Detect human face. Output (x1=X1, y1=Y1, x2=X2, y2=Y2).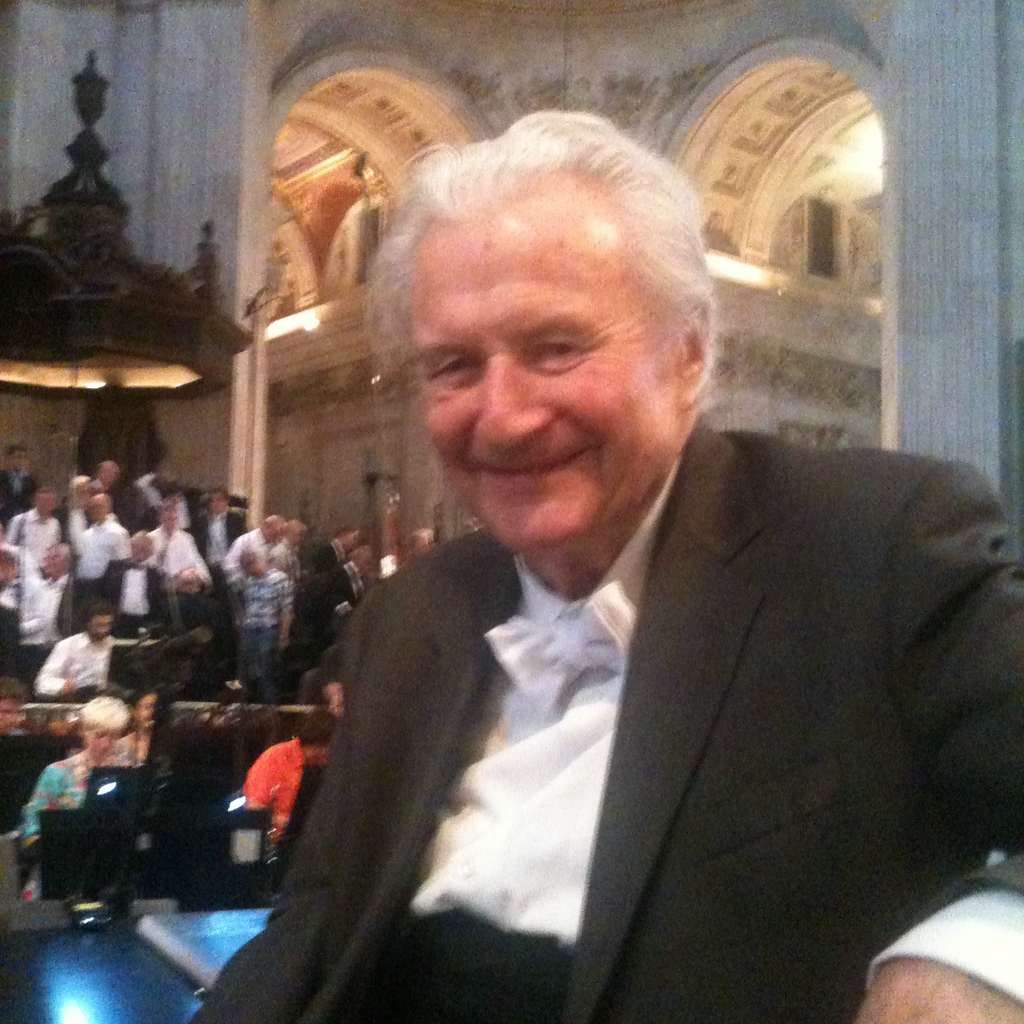
(x1=84, y1=724, x2=119, y2=757).
